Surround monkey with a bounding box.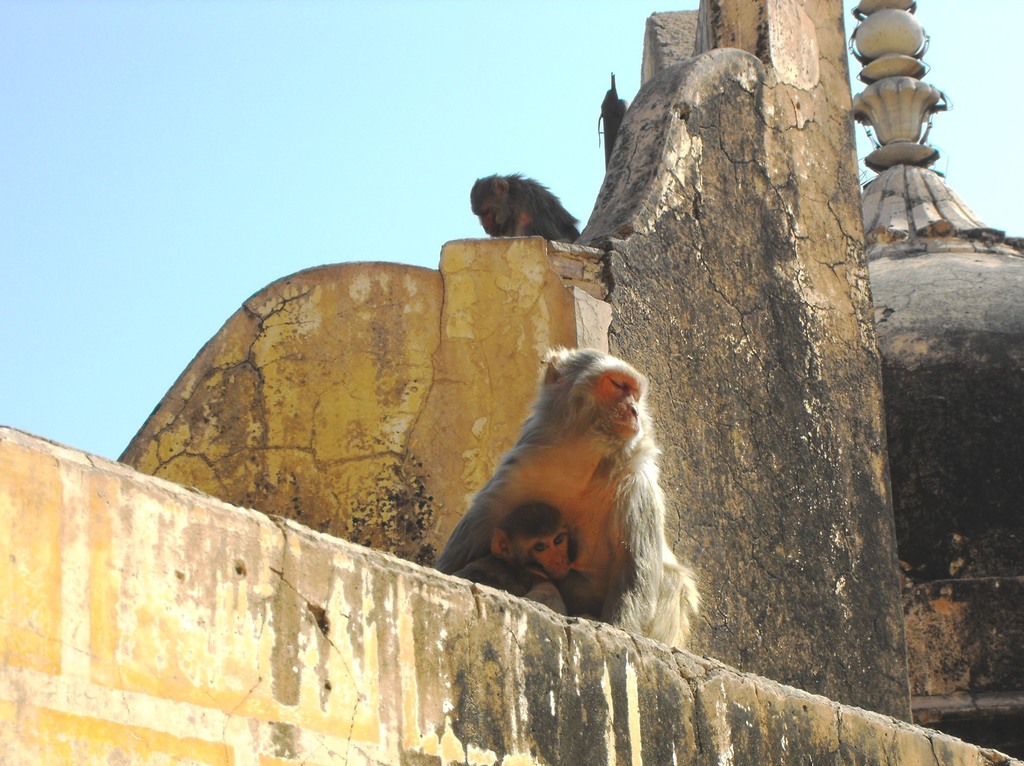
region(470, 168, 588, 247).
